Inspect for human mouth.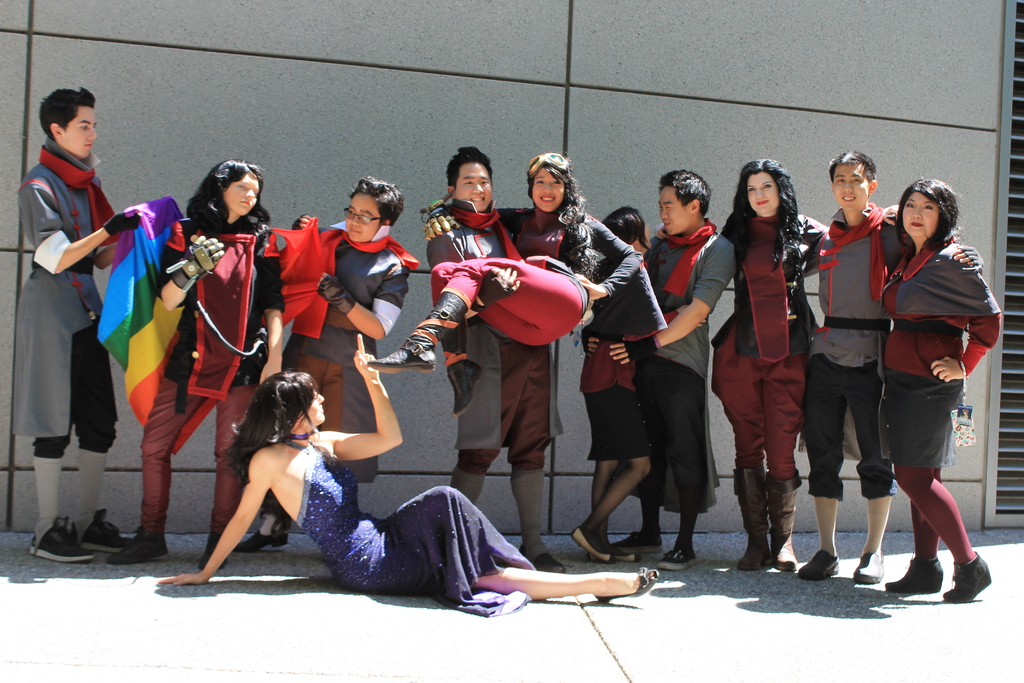
Inspection: (242, 198, 251, 208).
